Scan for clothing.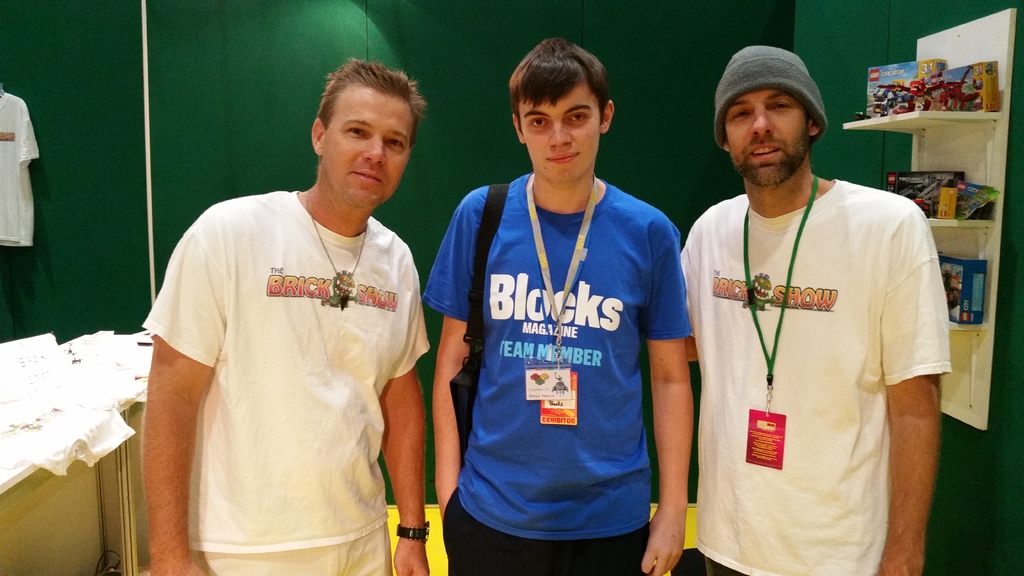
Scan result: region(677, 180, 958, 575).
